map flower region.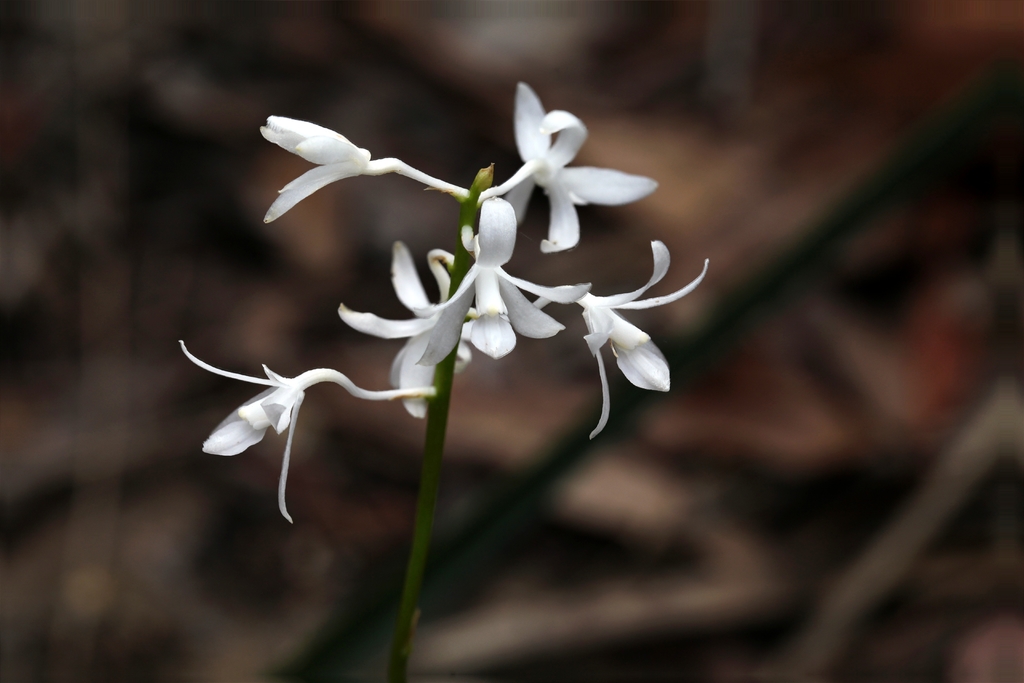
Mapped to box(173, 338, 434, 529).
